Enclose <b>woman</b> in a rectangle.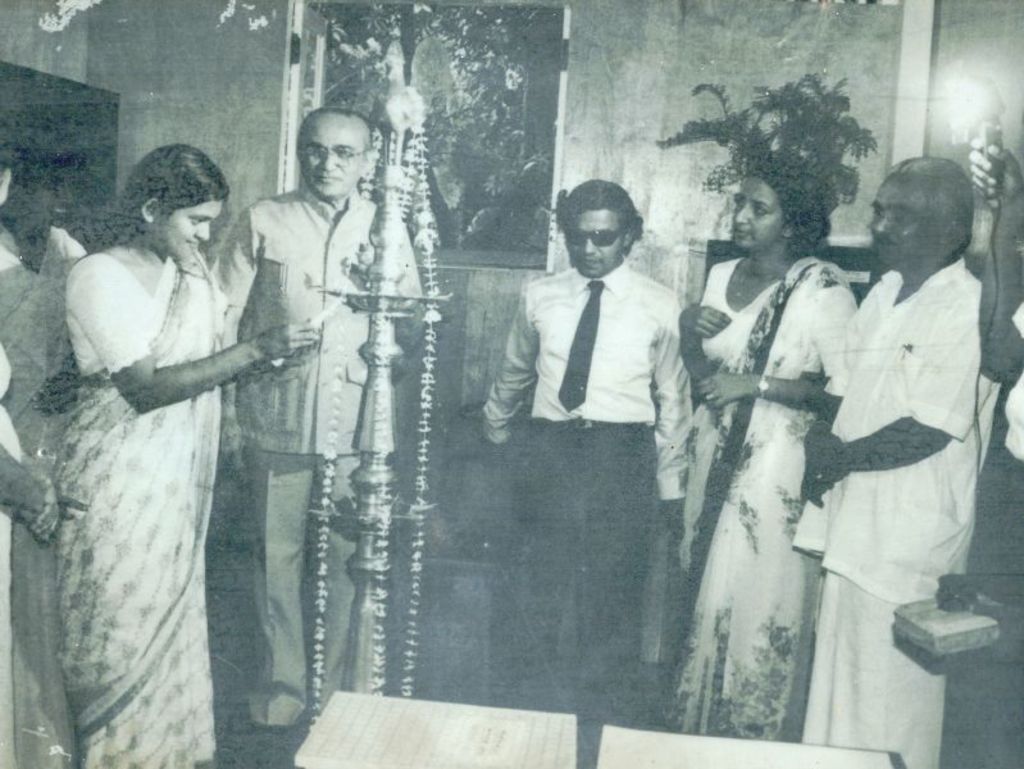
{"x1": 652, "y1": 150, "x2": 861, "y2": 743}.
